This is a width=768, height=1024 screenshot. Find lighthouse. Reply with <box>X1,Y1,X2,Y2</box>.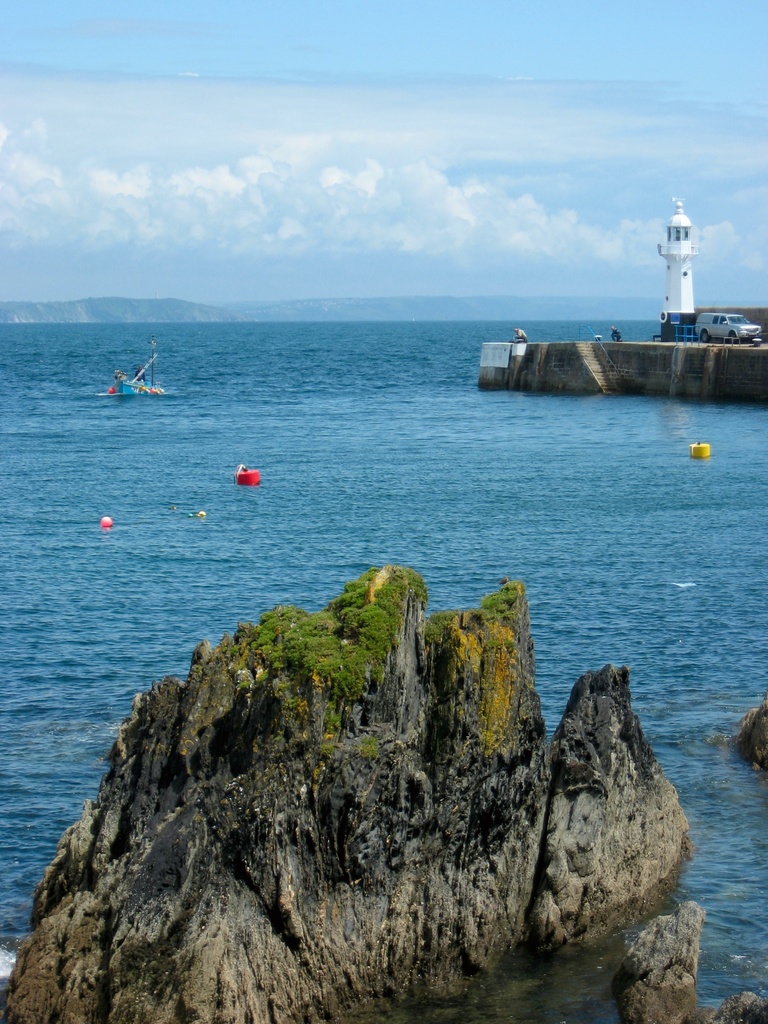
<box>652,189,701,339</box>.
